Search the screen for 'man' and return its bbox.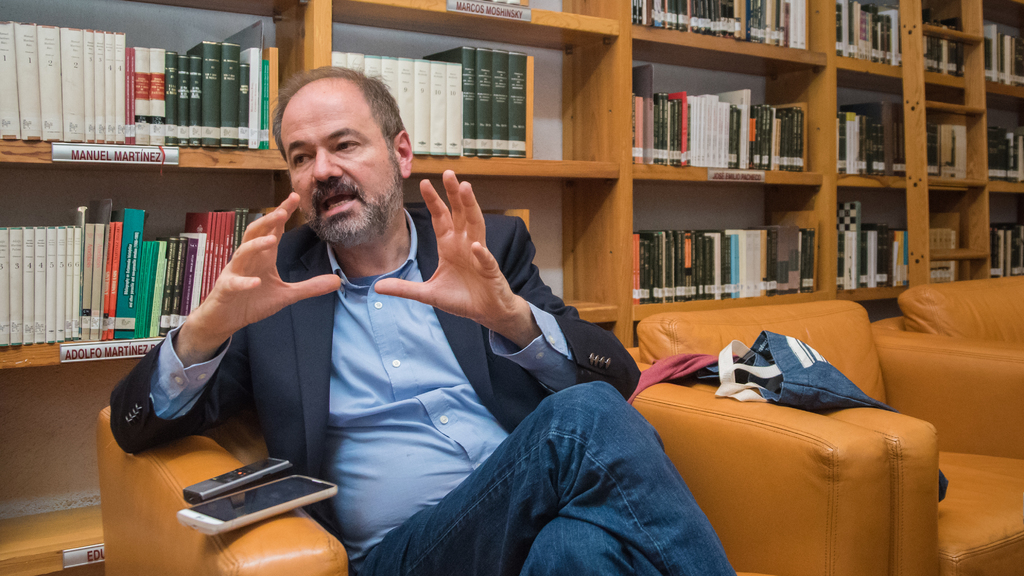
Found: [114,56,737,575].
